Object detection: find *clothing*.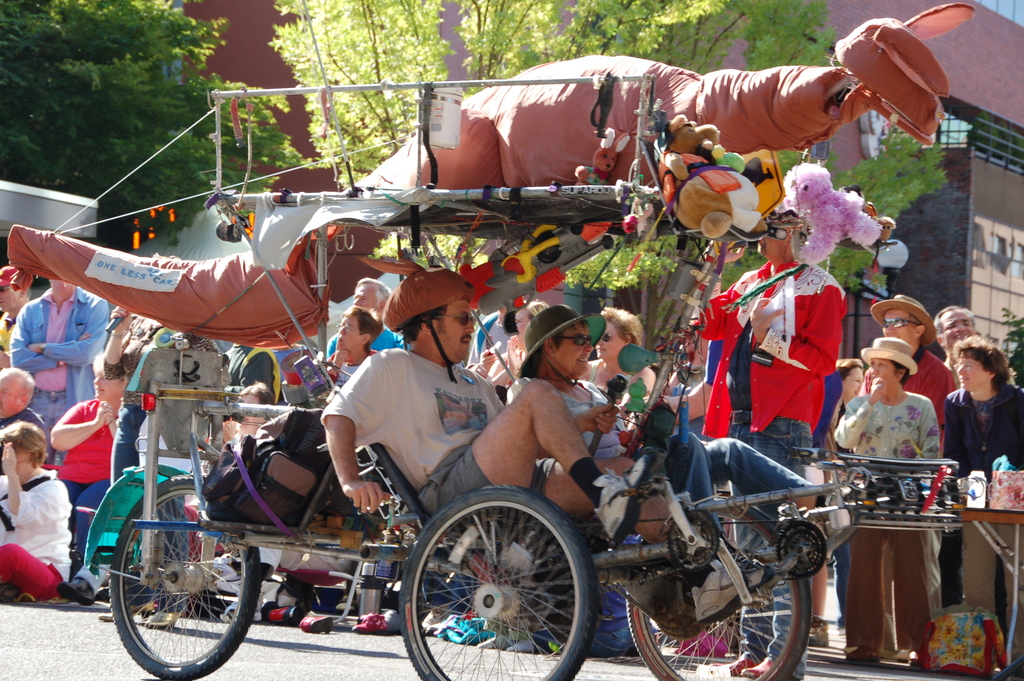
select_region(946, 384, 1023, 602).
